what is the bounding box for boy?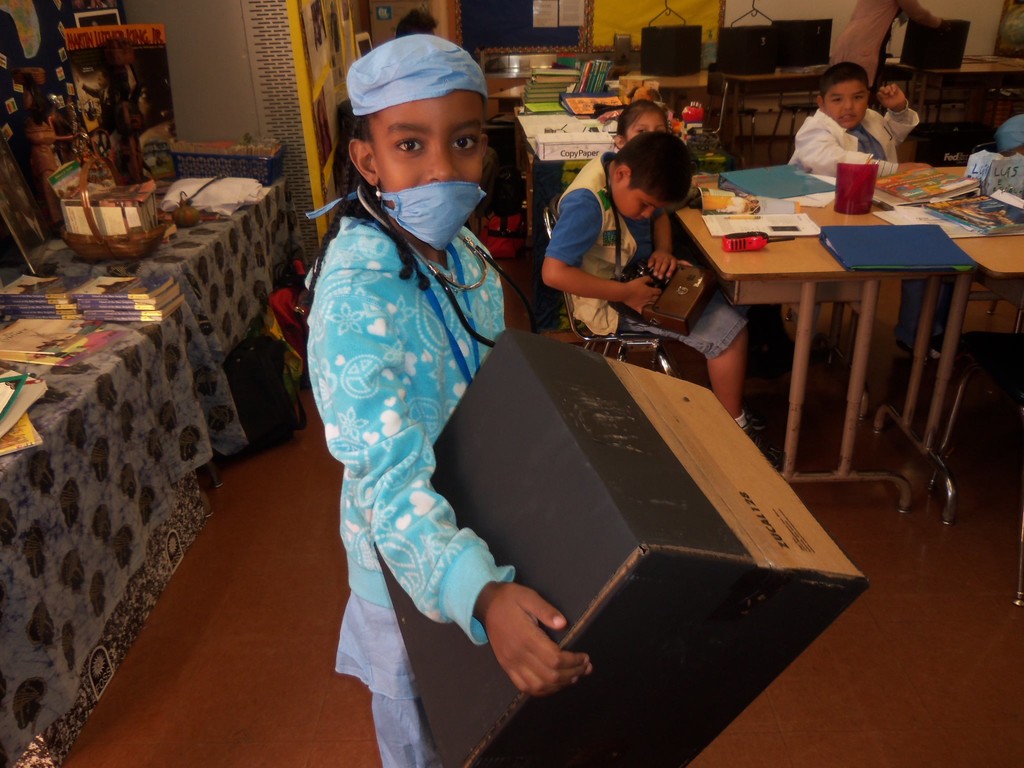
select_region(510, 122, 746, 379).
